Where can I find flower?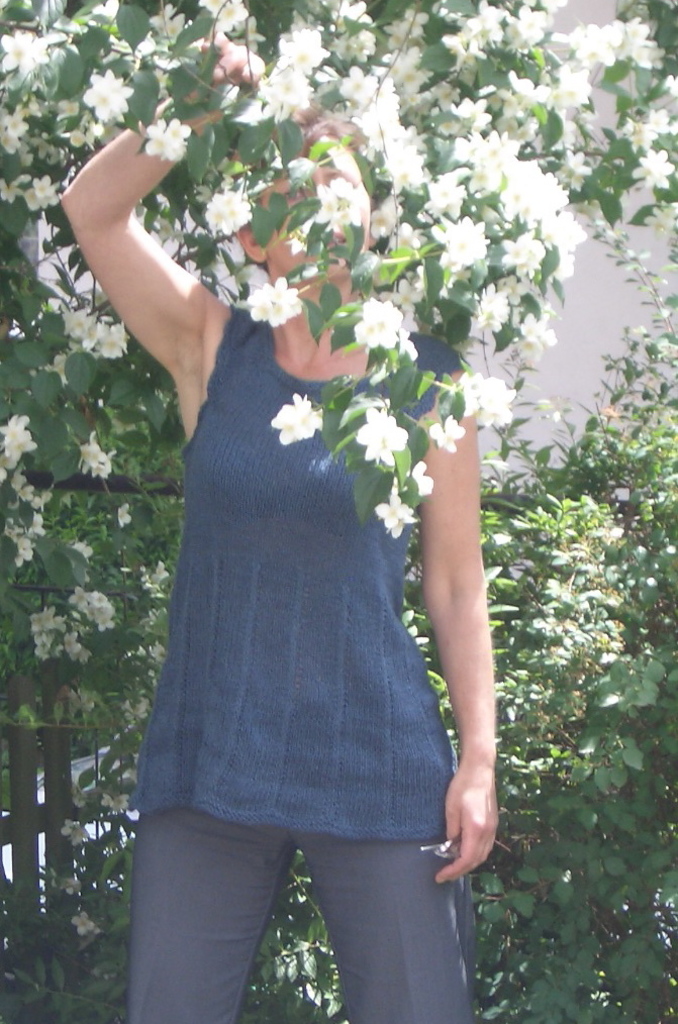
You can find it at pyautogui.locateOnScreen(259, 74, 308, 107).
